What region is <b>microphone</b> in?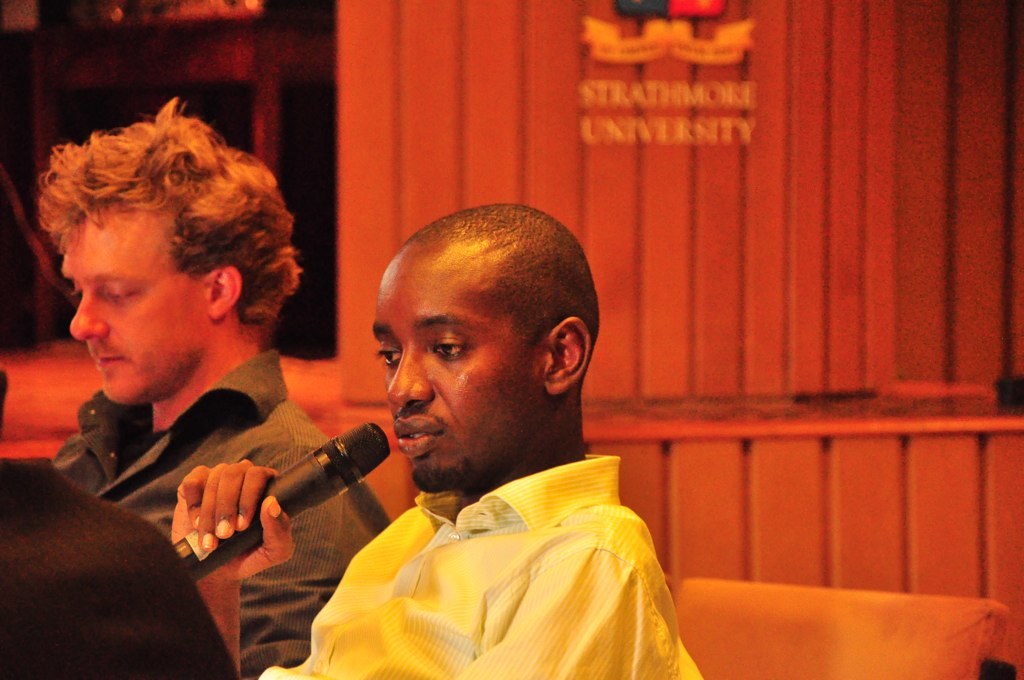
(left=168, top=409, right=405, bottom=571).
